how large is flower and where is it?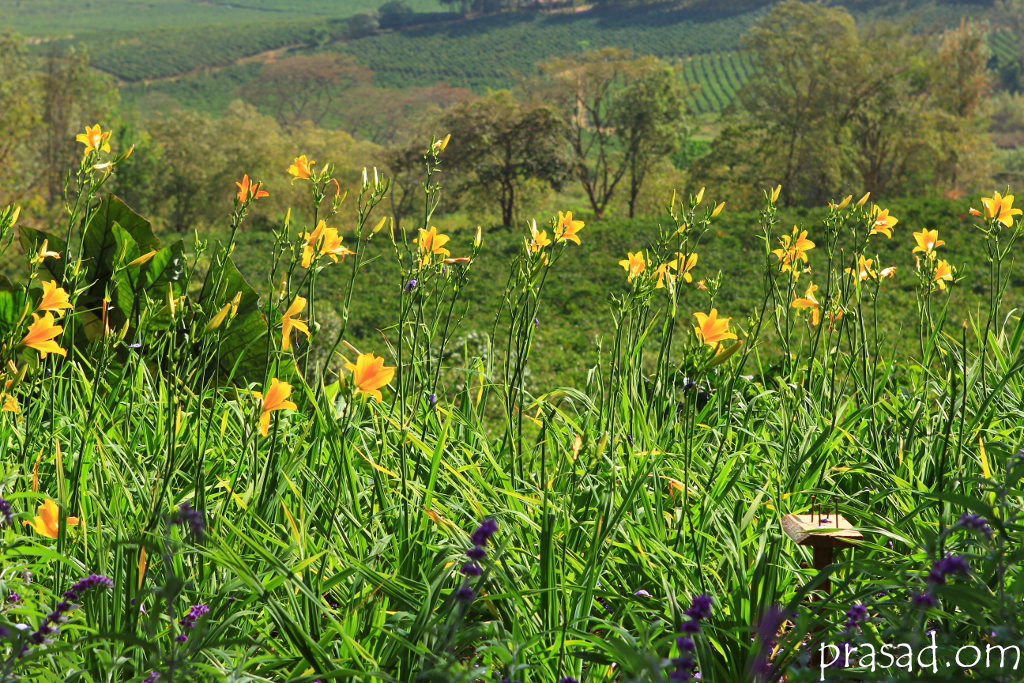
Bounding box: detection(20, 496, 82, 541).
